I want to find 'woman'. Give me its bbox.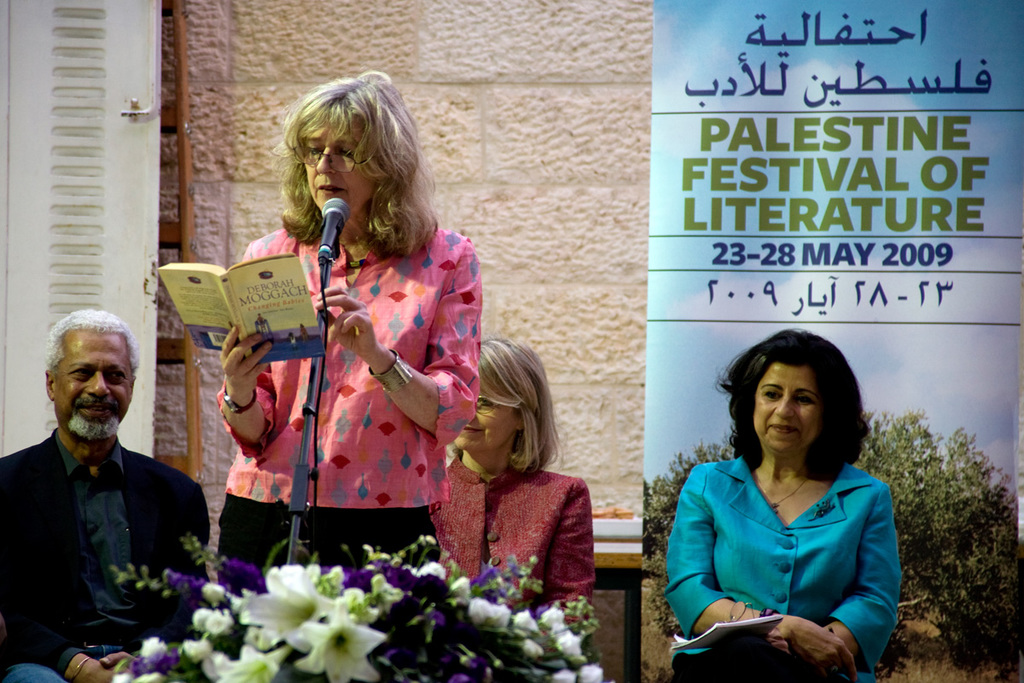
locate(213, 71, 486, 587).
